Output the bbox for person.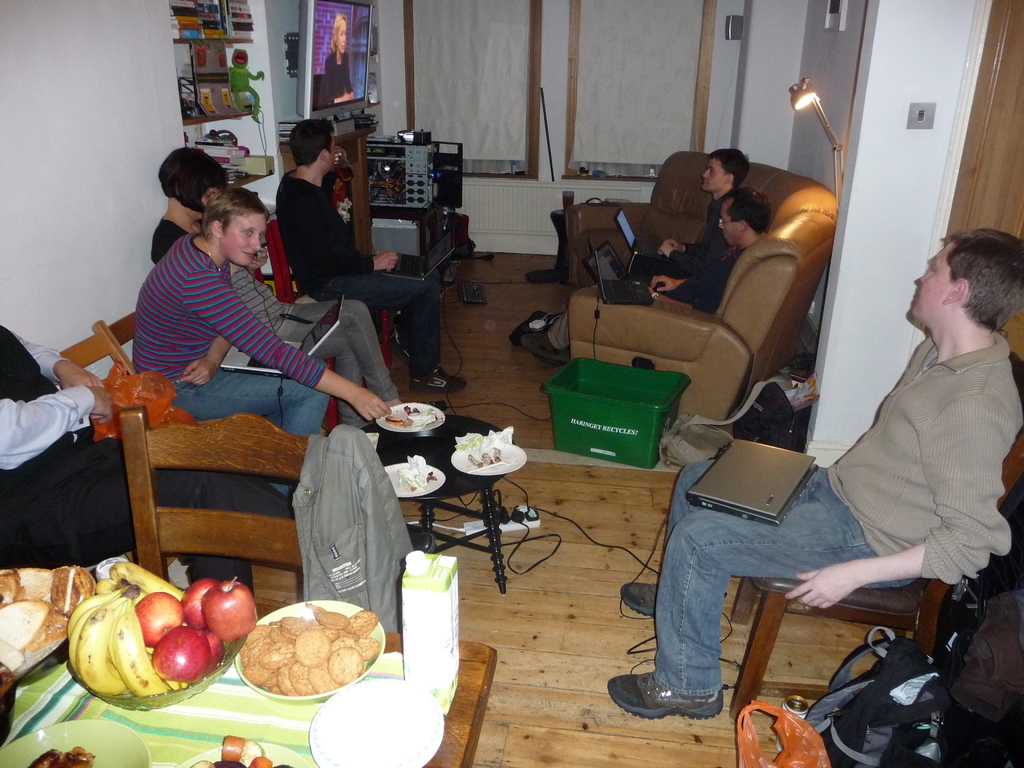
region(627, 148, 750, 278).
